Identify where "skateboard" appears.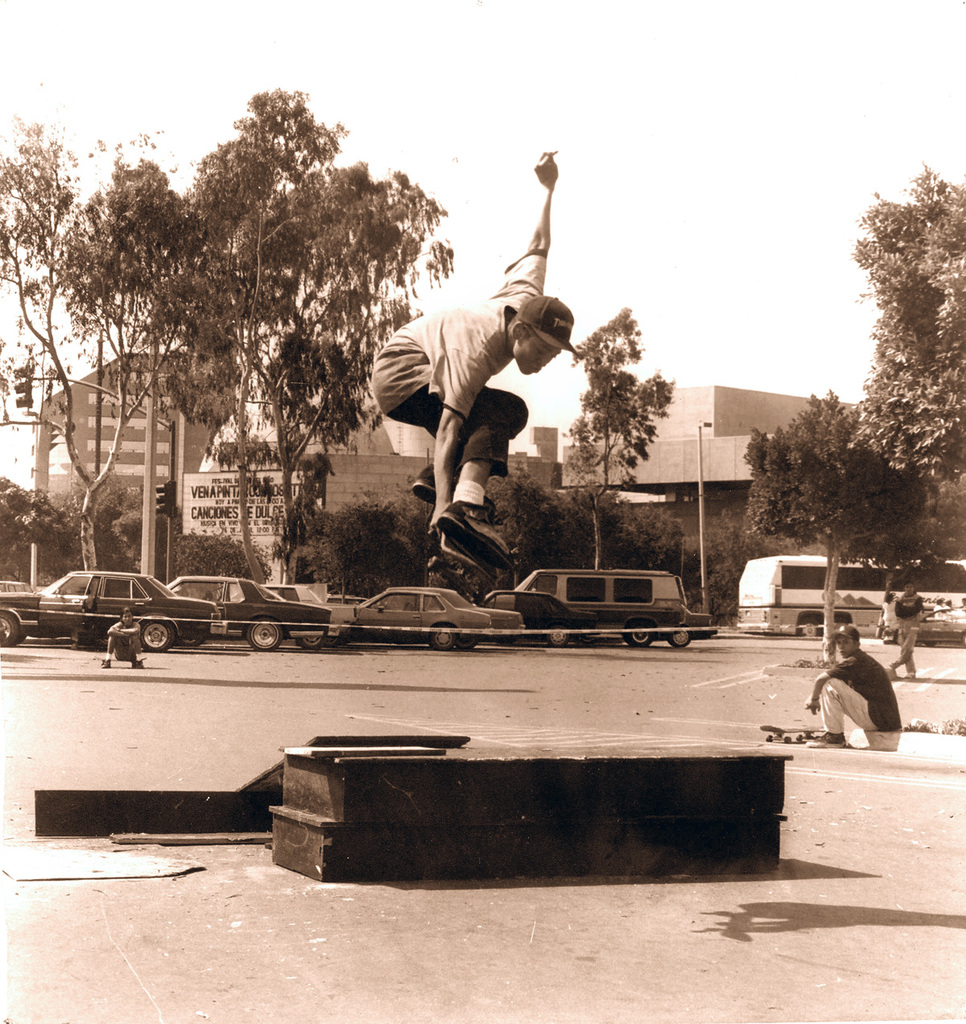
Appears at x1=751 y1=723 x2=815 y2=739.
